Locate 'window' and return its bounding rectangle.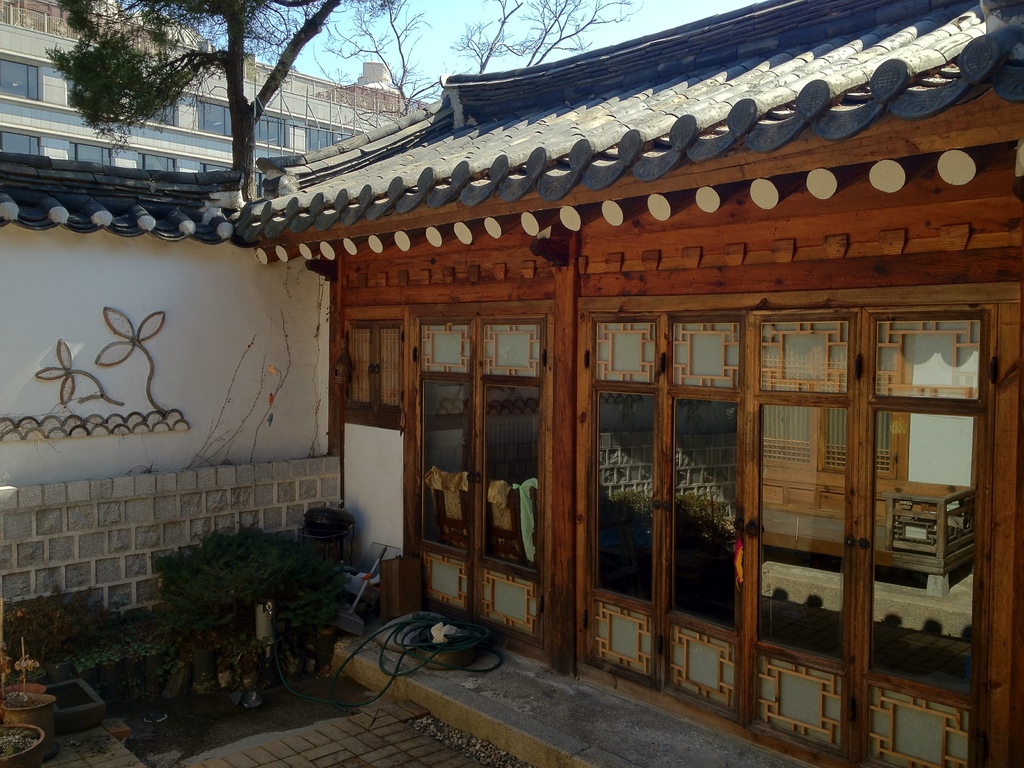
0 61 39 93.
